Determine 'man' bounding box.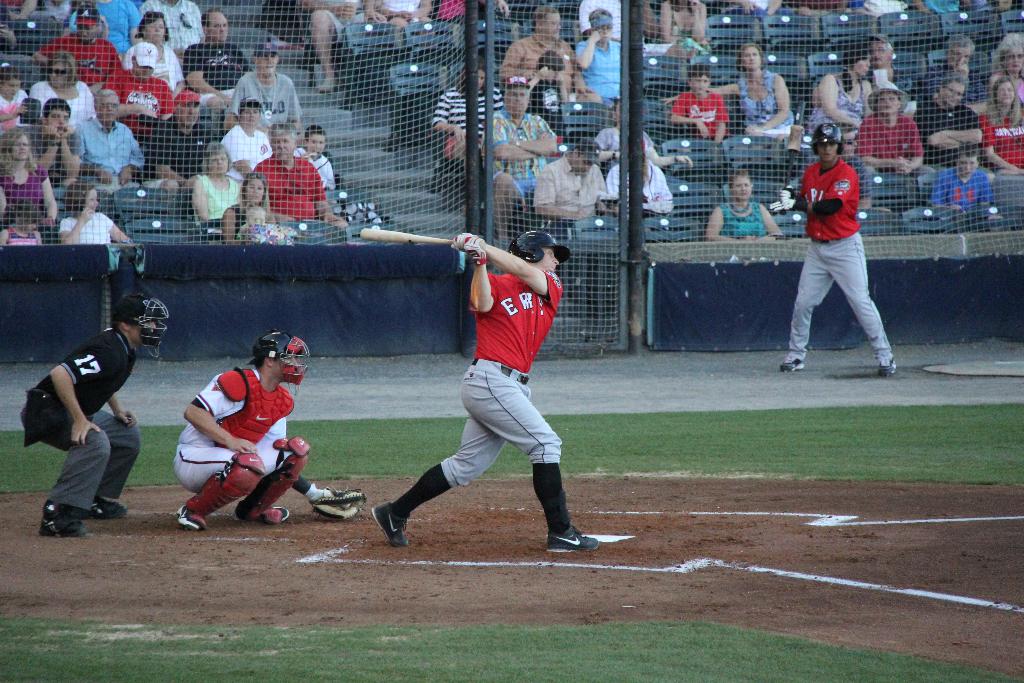
Determined: bbox=(481, 76, 559, 233).
